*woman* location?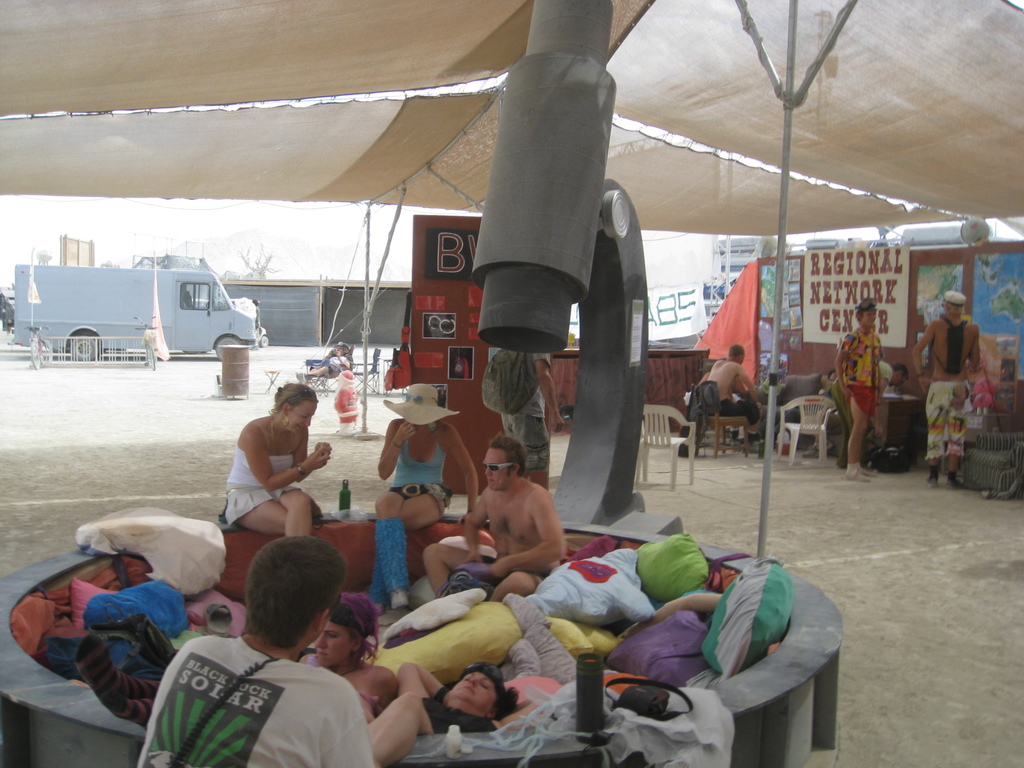
x1=367 y1=658 x2=543 y2=767
